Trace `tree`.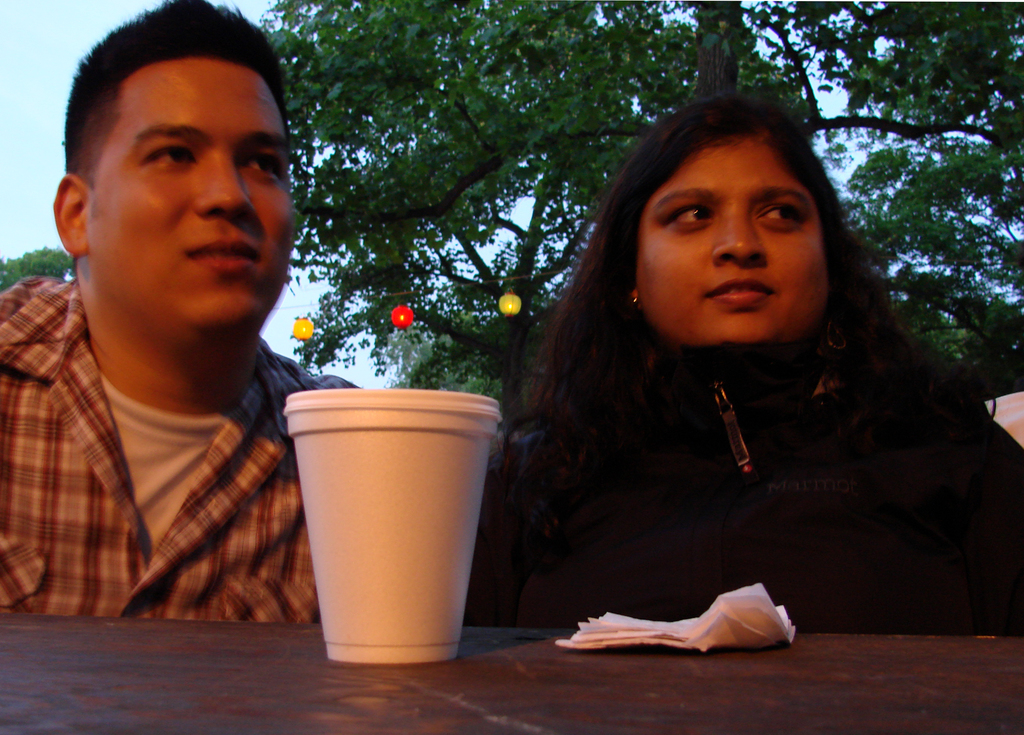
Traced to bbox=[812, 0, 1023, 394].
